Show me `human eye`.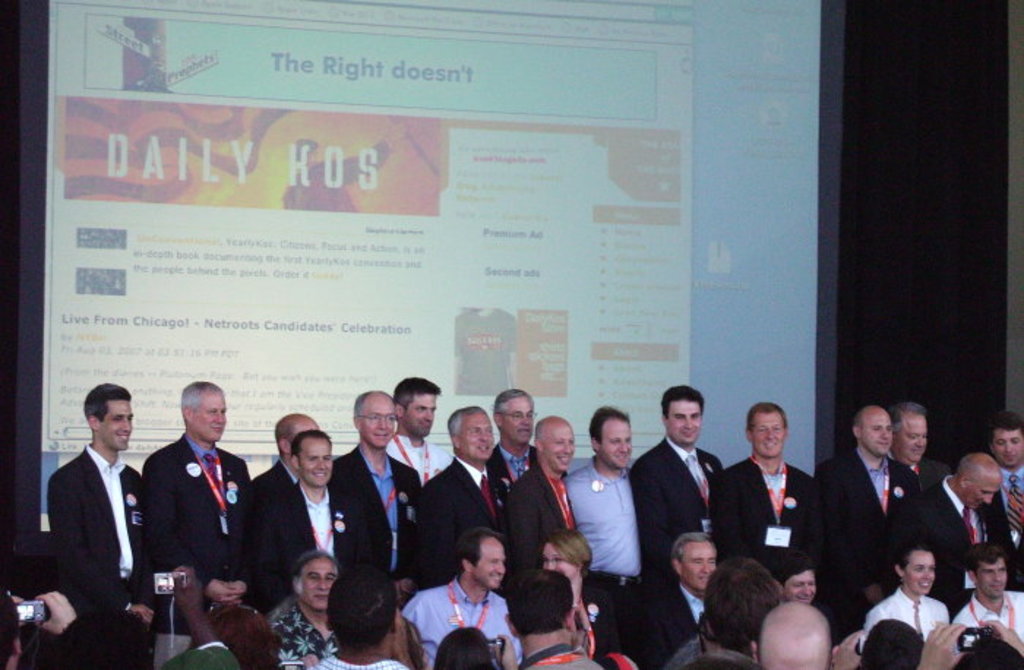
`human eye` is here: x1=611, y1=440, x2=620, y2=449.
